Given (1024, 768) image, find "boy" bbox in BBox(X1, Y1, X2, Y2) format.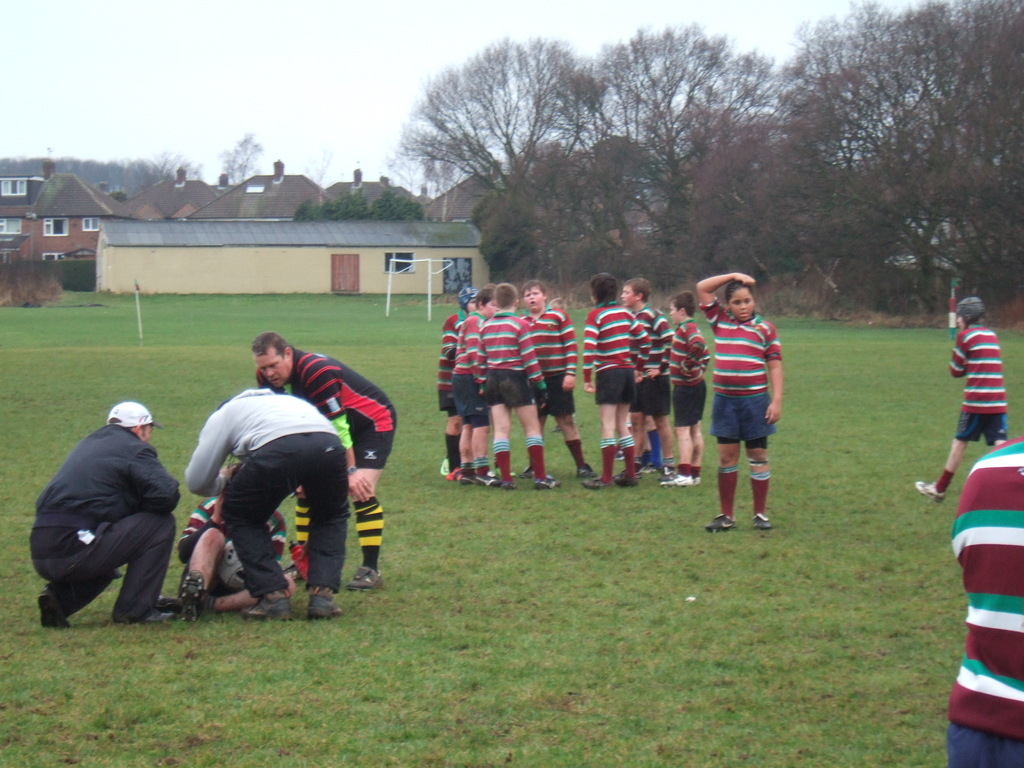
BBox(580, 275, 651, 490).
